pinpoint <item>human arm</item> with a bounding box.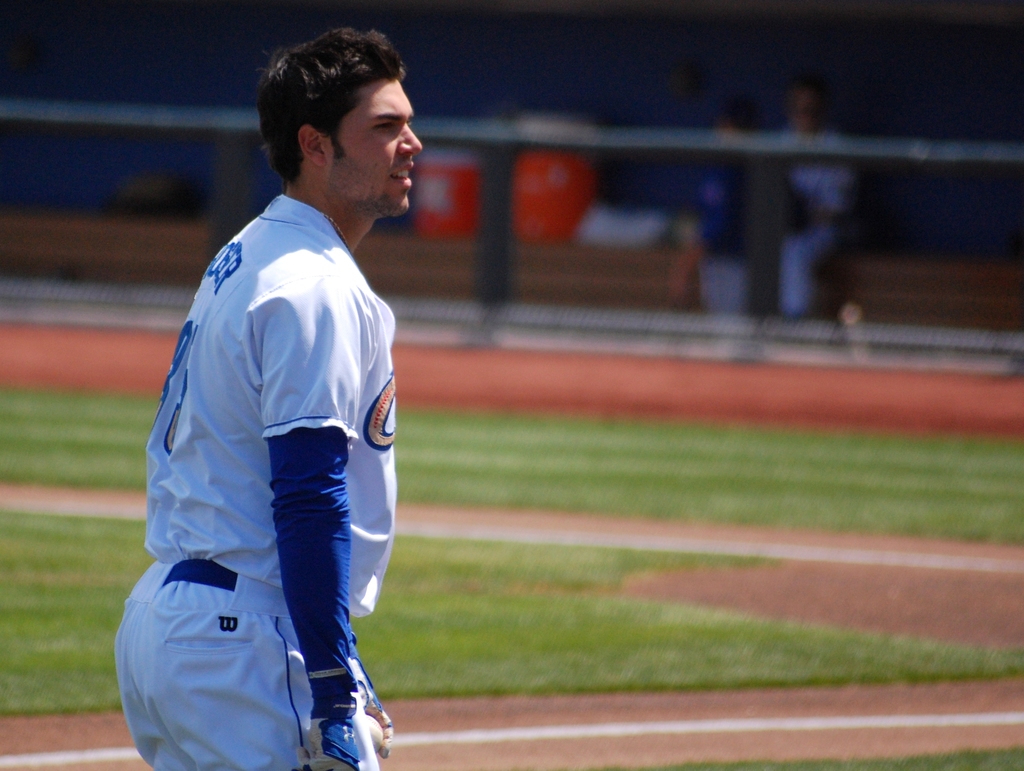
{"left": 262, "top": 289, "right": 388, "bottom": 770}.
